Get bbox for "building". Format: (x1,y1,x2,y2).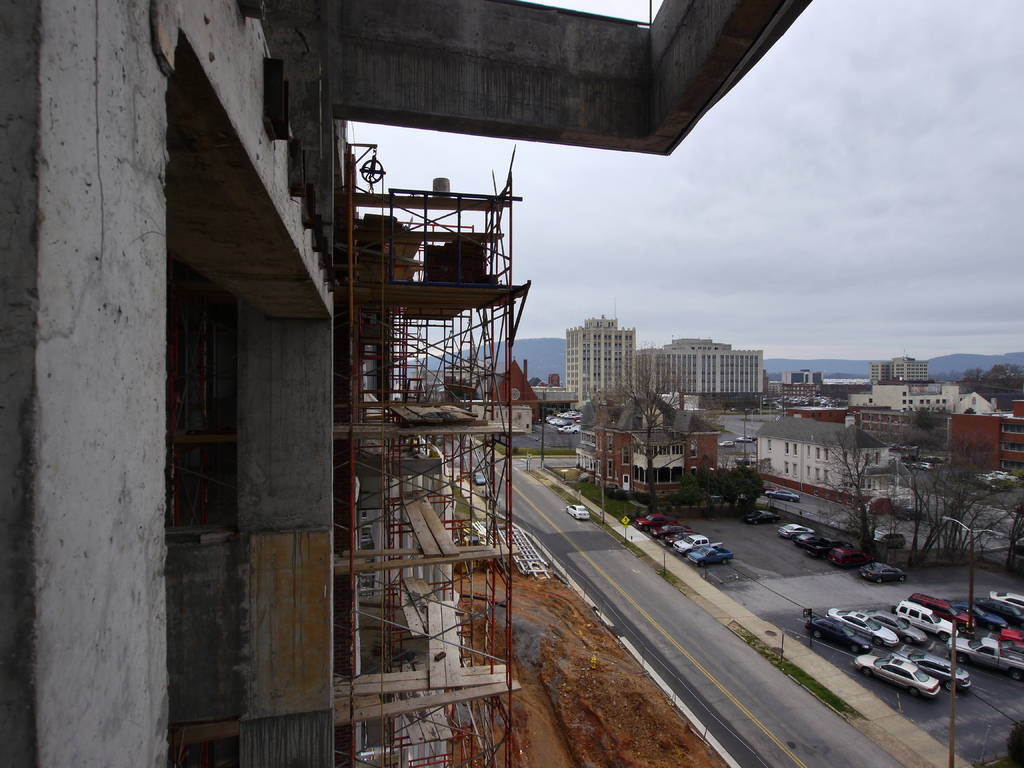
(948,401,1023,481).
